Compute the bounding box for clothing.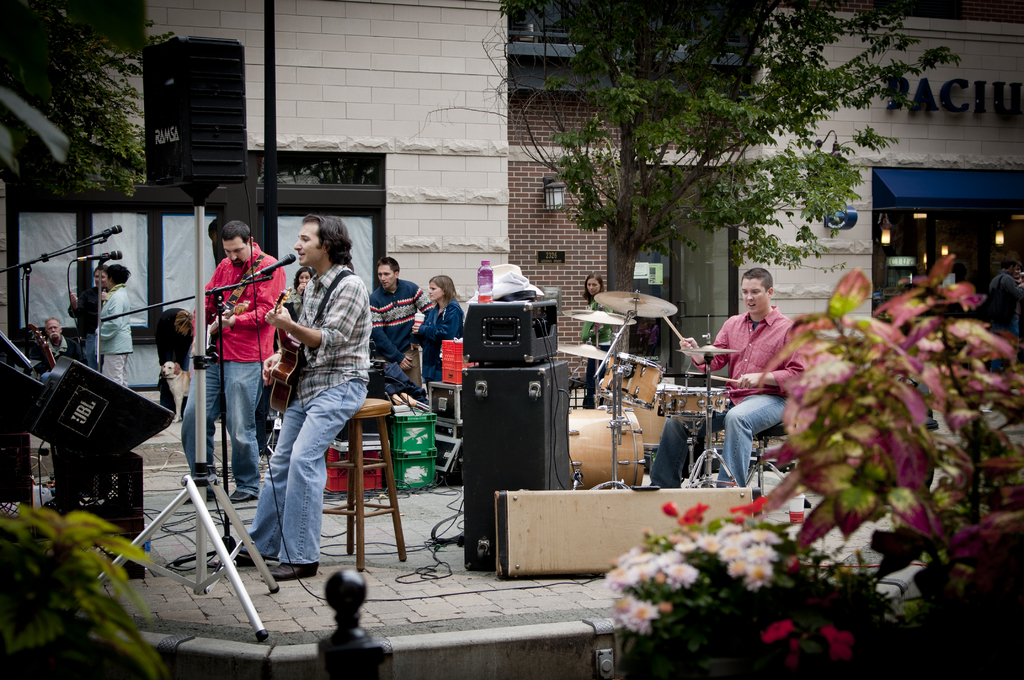
[242,262,369,564].
